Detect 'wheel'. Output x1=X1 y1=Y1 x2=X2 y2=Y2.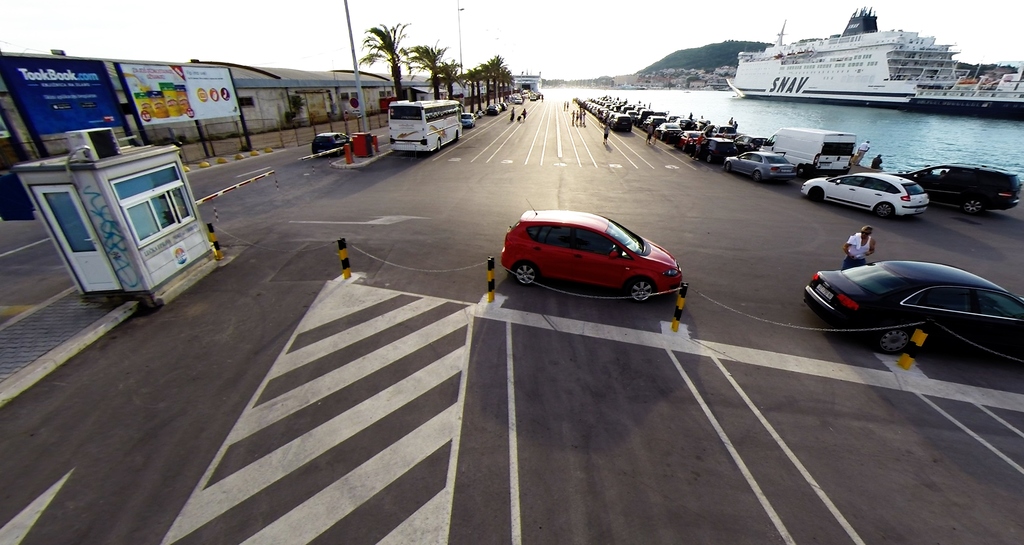
x1=808 y1=186 x2=822 y2=201.
